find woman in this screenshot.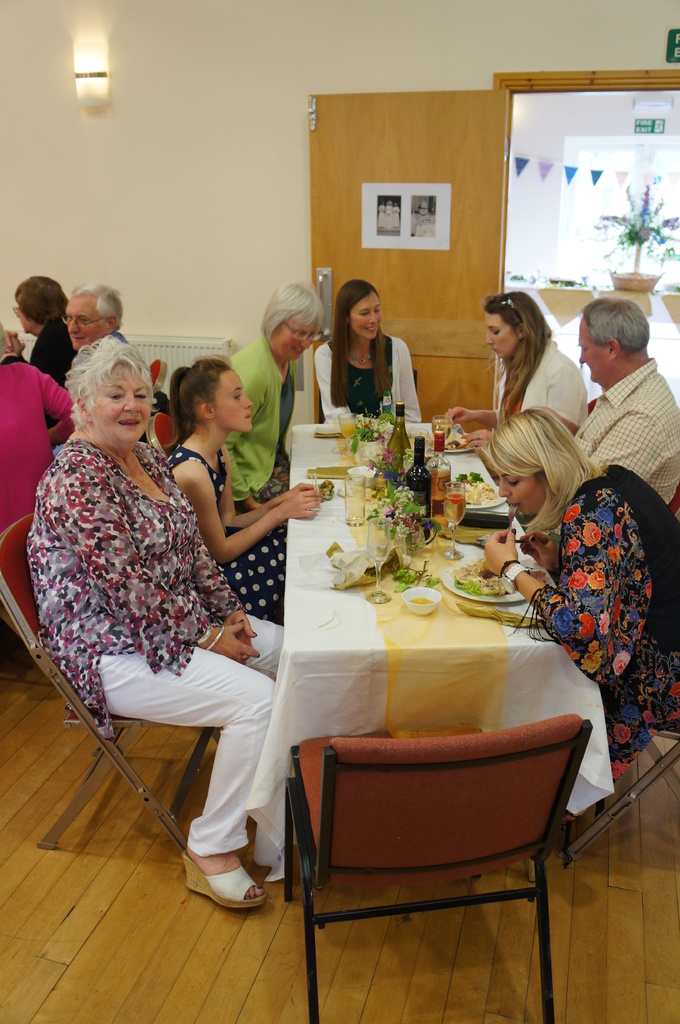
The bounding box for woman is 28,330,283,928.
